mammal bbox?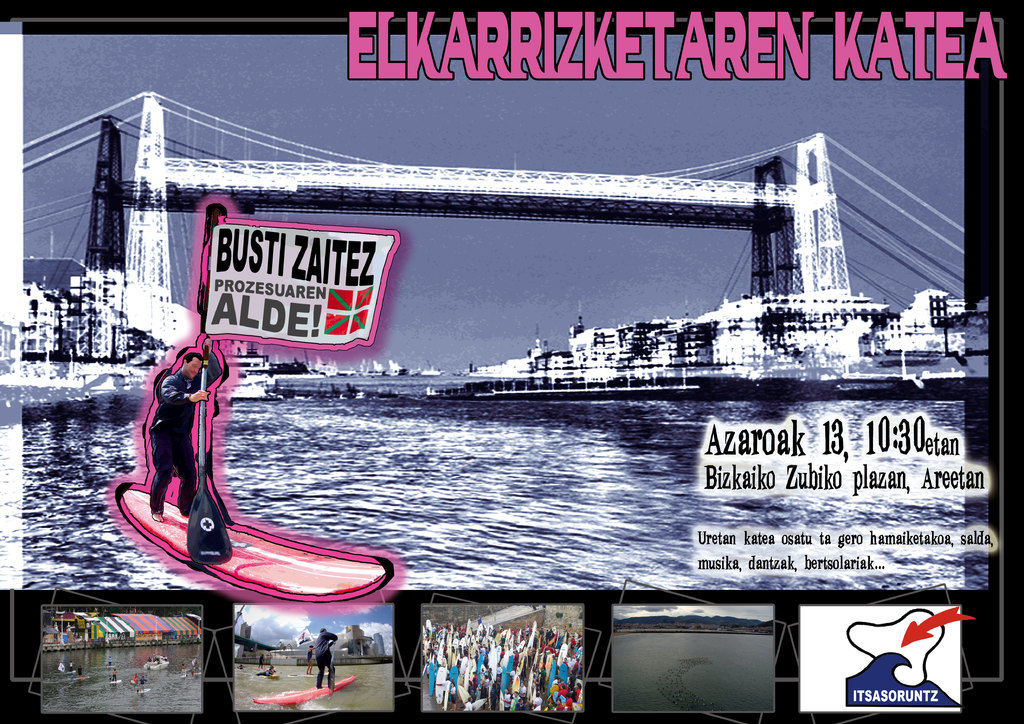
bbox=(314, 627, 337, 689)
